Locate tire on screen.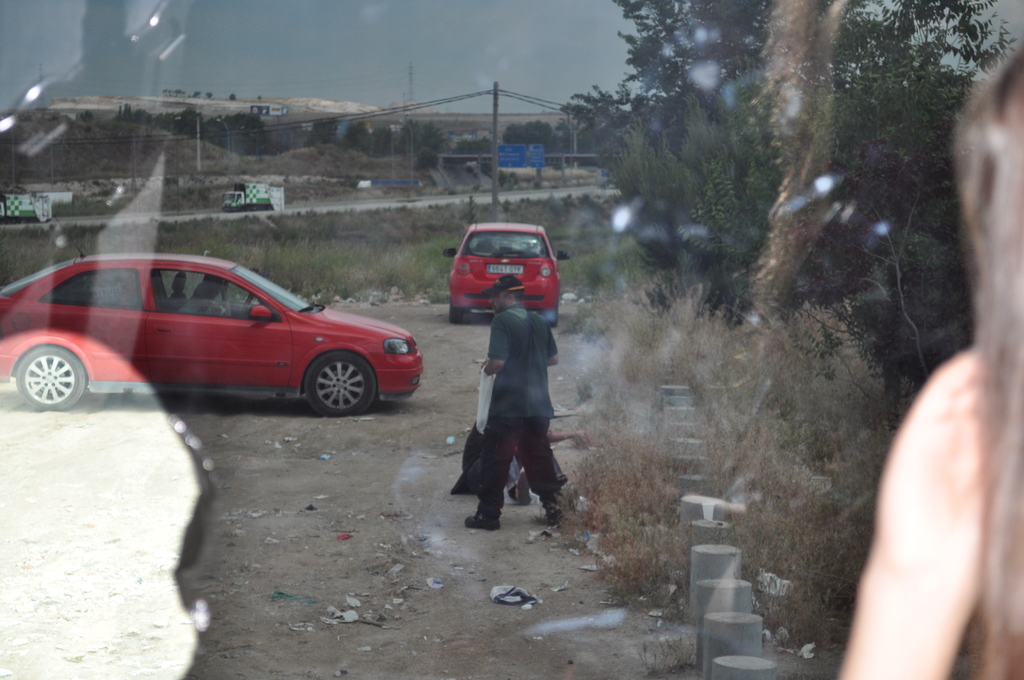
On screen at 305,353,378,416.
